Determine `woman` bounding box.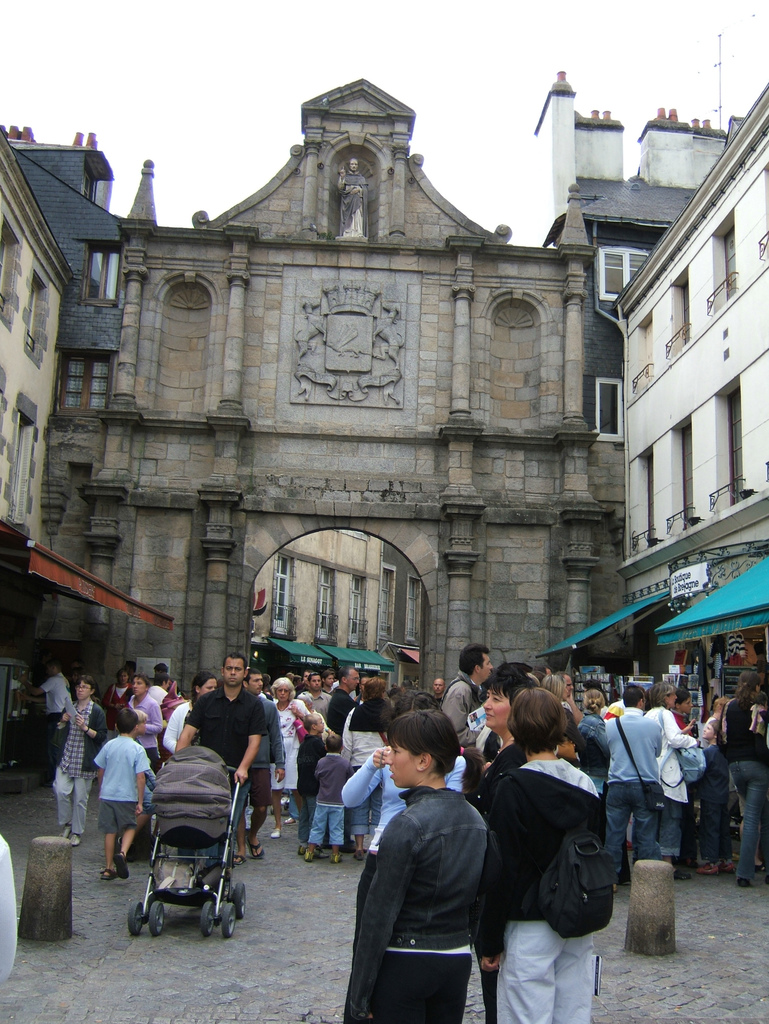
Determined: BBox(332, 687, 501, 1023).
